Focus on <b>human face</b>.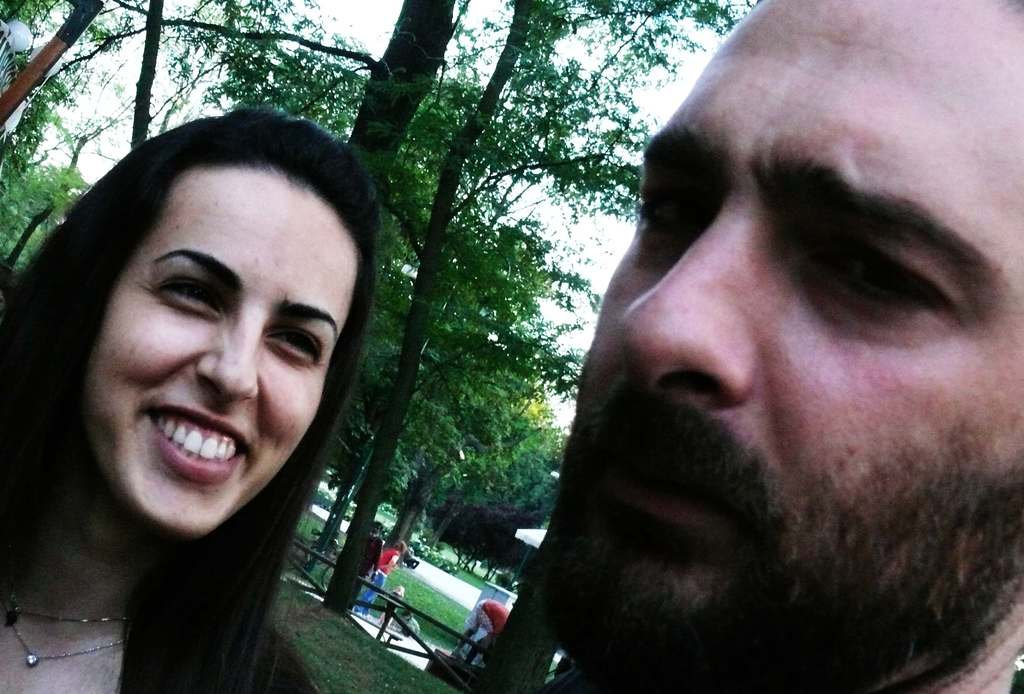
Focused at crop(544, 0, 1023, 693).
